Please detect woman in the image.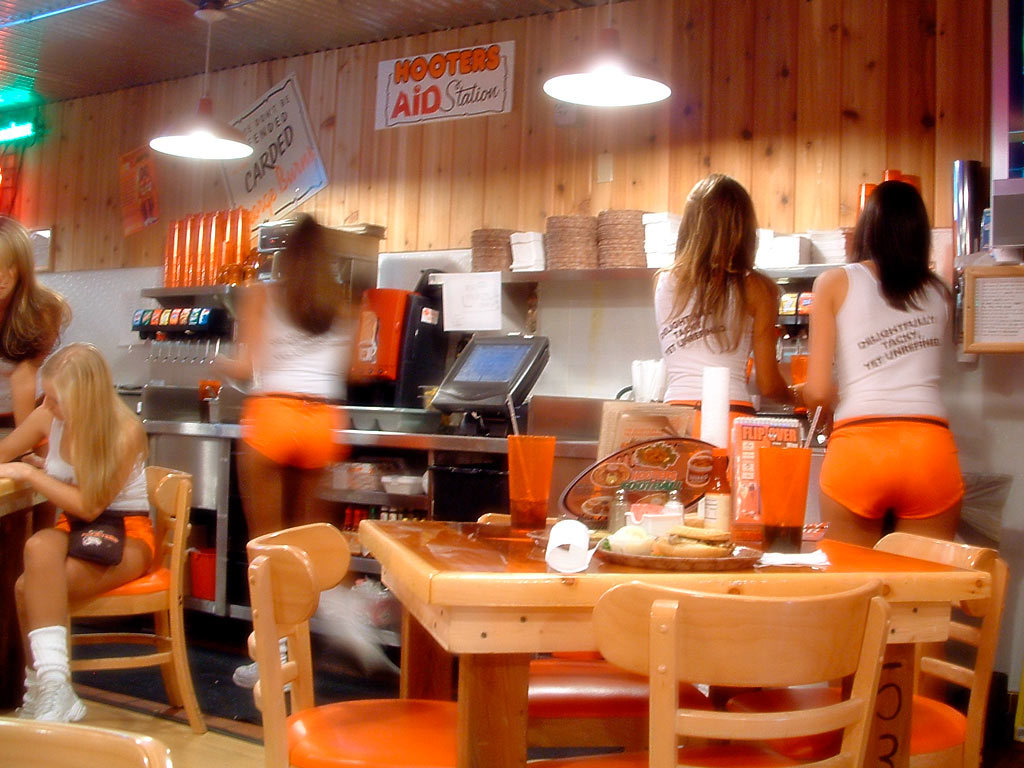
left=0, top=343, right=161, bottom=728.
